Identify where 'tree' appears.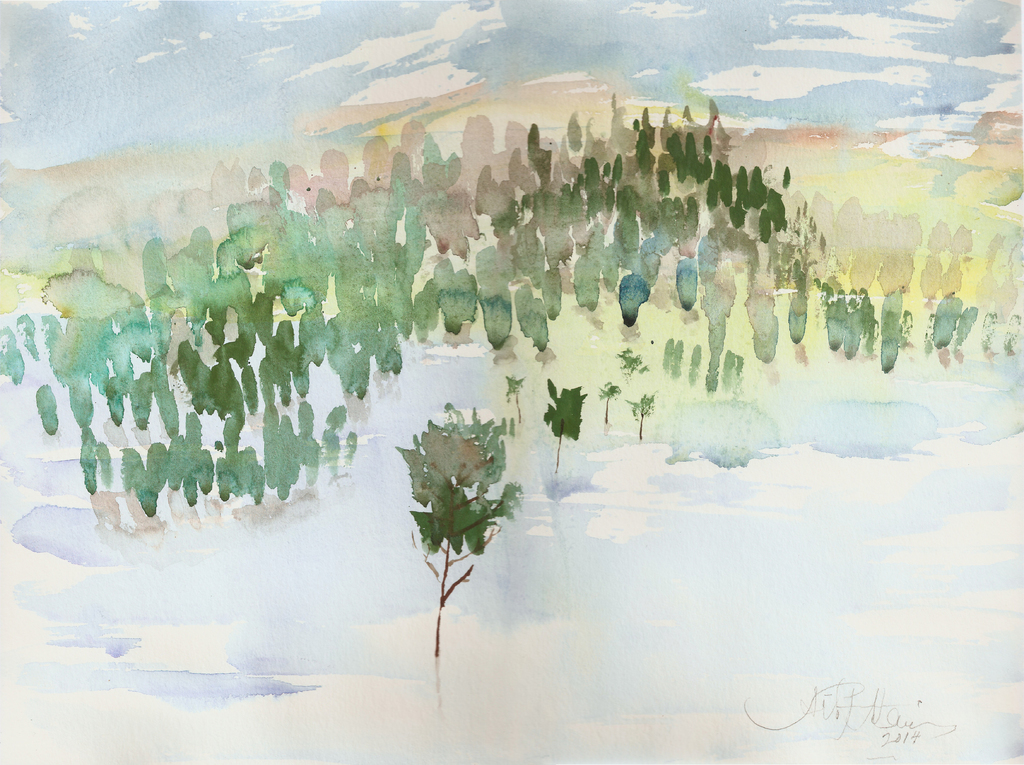
Appears at {"x1": 395, "y1": 402, "x2": 521, "y2": 656}.
